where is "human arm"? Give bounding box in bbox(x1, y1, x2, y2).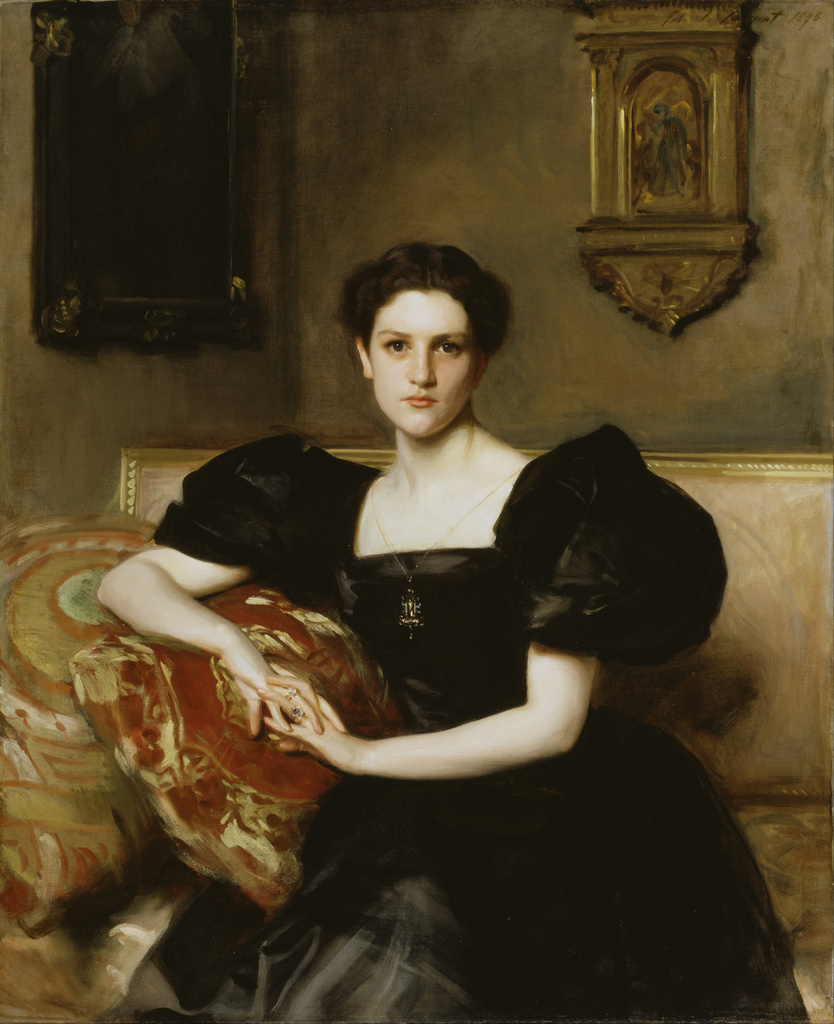
bbox(256, 461, 650, 772).
